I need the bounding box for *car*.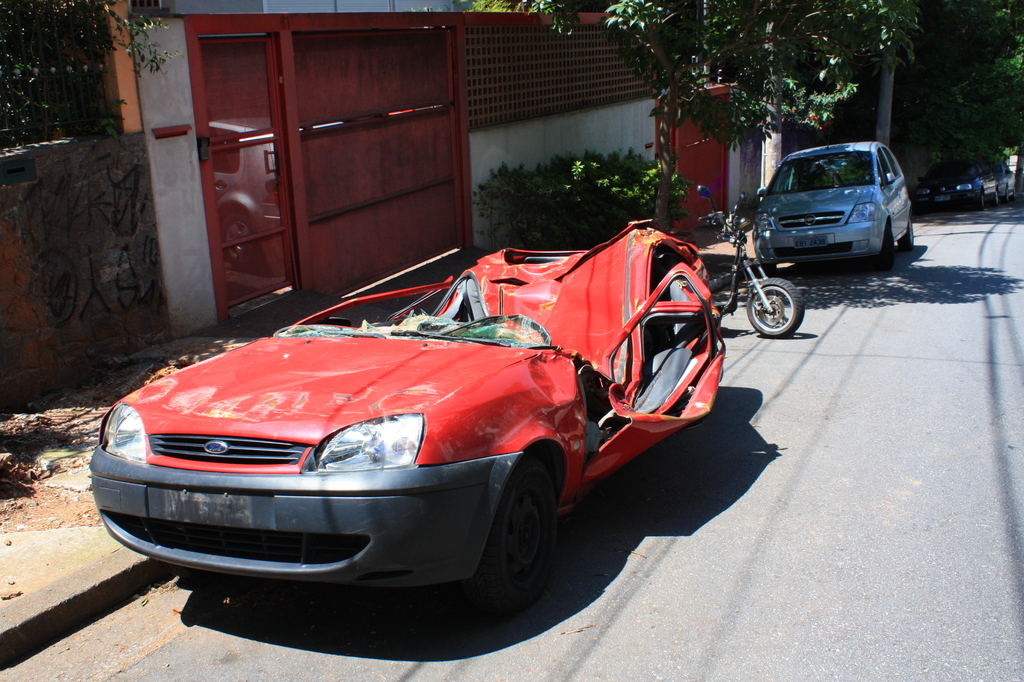
Here it is: region(756, 134, 916, 274).
